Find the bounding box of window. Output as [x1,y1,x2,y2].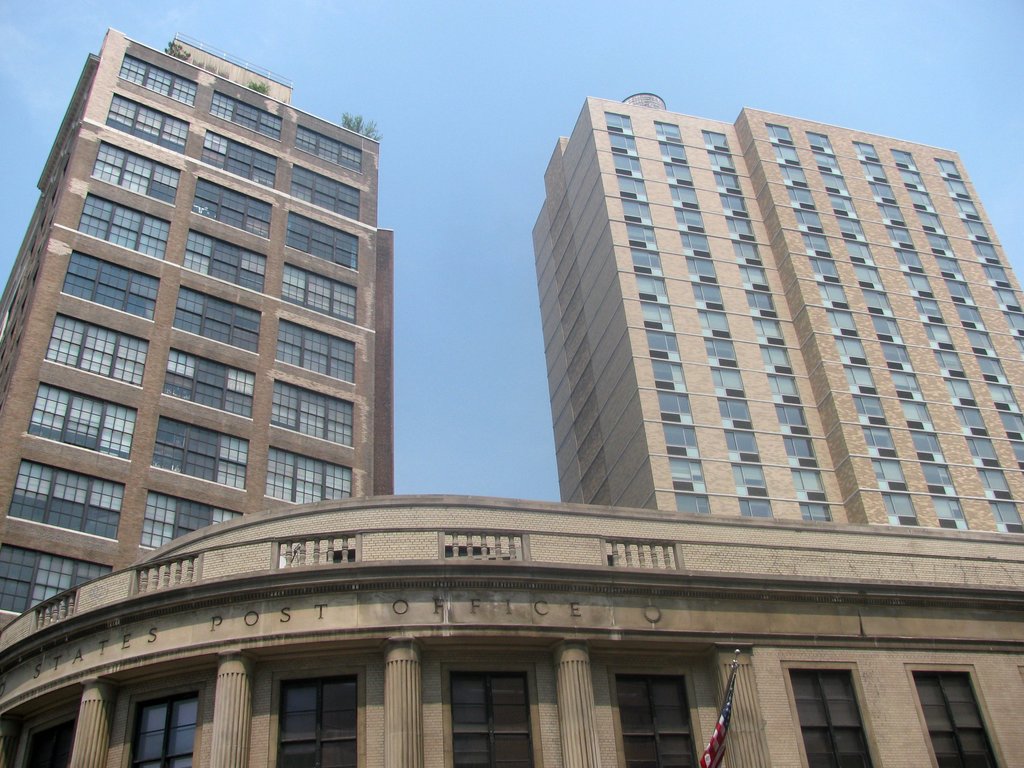
[851,394,888,427].
